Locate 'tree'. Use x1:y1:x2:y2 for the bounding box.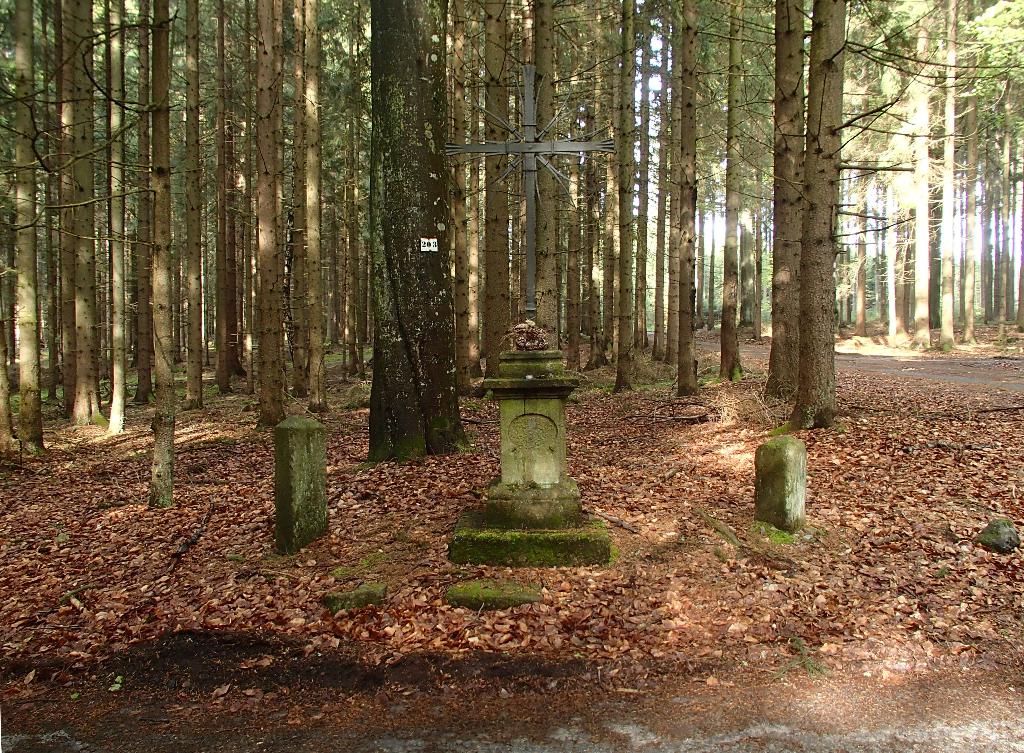
136:0:170:505.
